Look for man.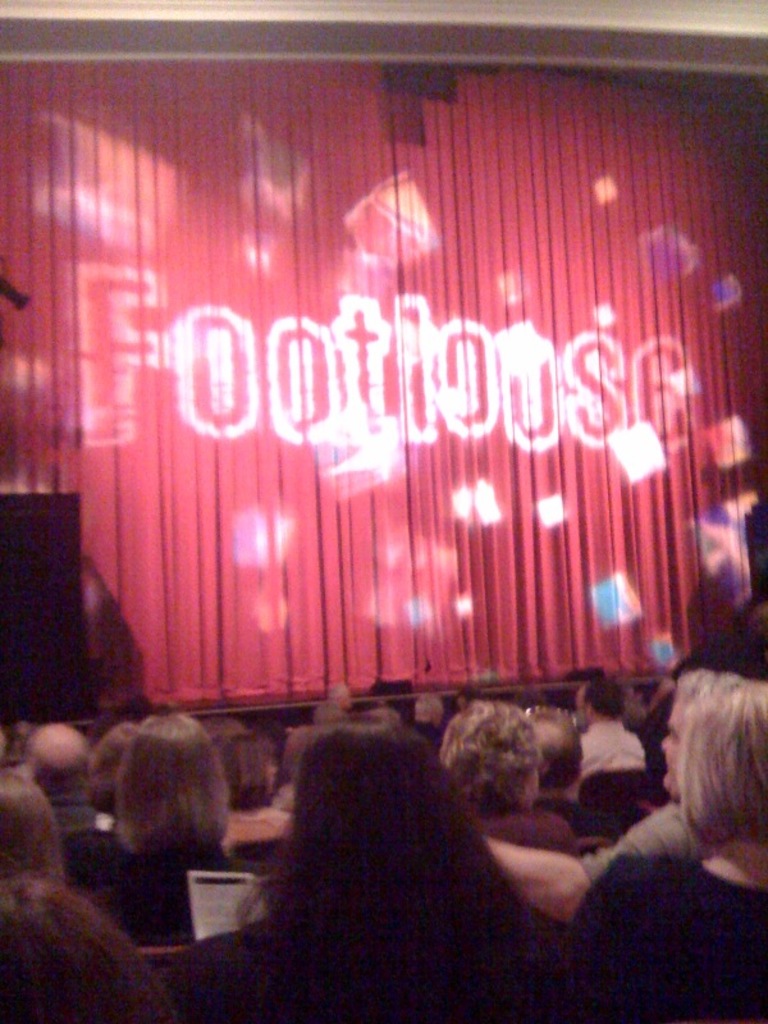
Found: (572, 680, 654, 803).
